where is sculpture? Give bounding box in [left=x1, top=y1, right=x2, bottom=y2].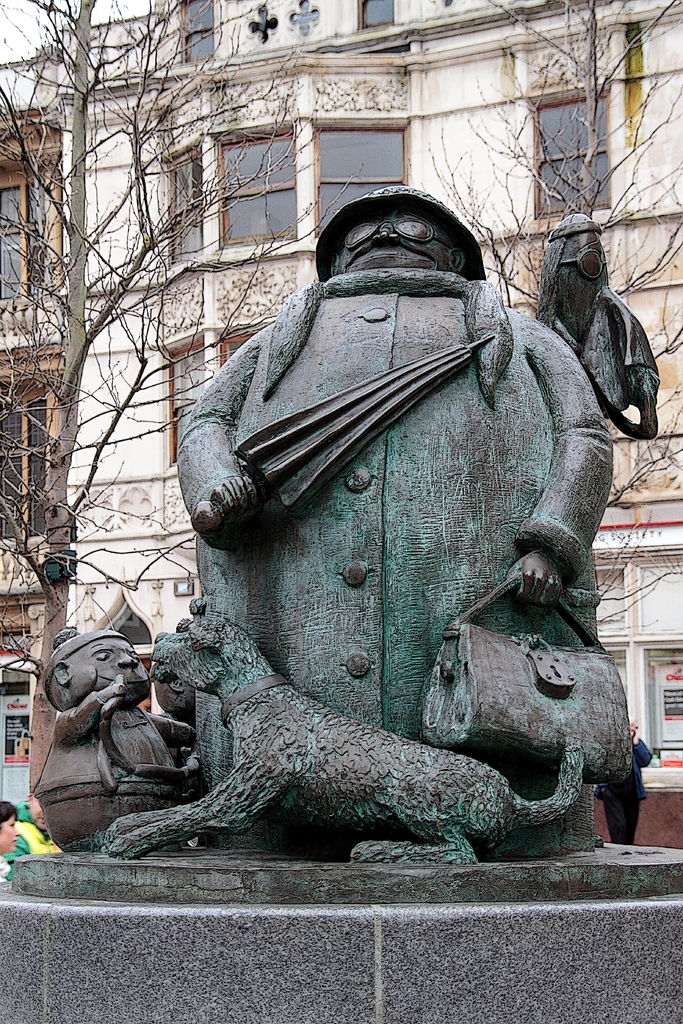
[left=10, top=177, right=682, bottom=908].
